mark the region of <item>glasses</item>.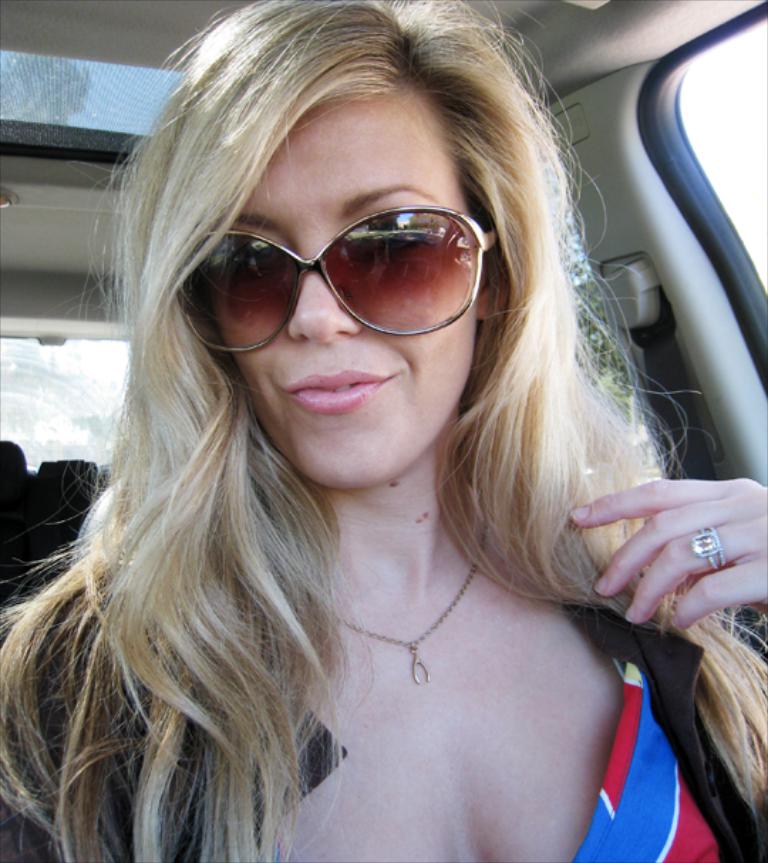
Region: <box>171,209,498,354</box>.
